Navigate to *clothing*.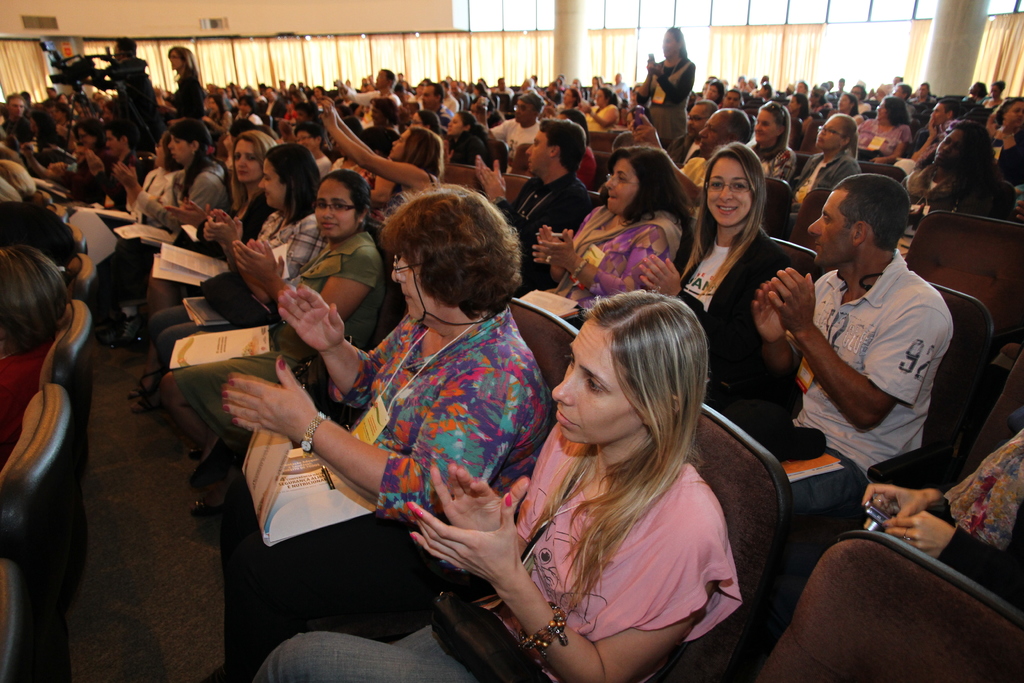
Navigation target: [535,198,678,333].
